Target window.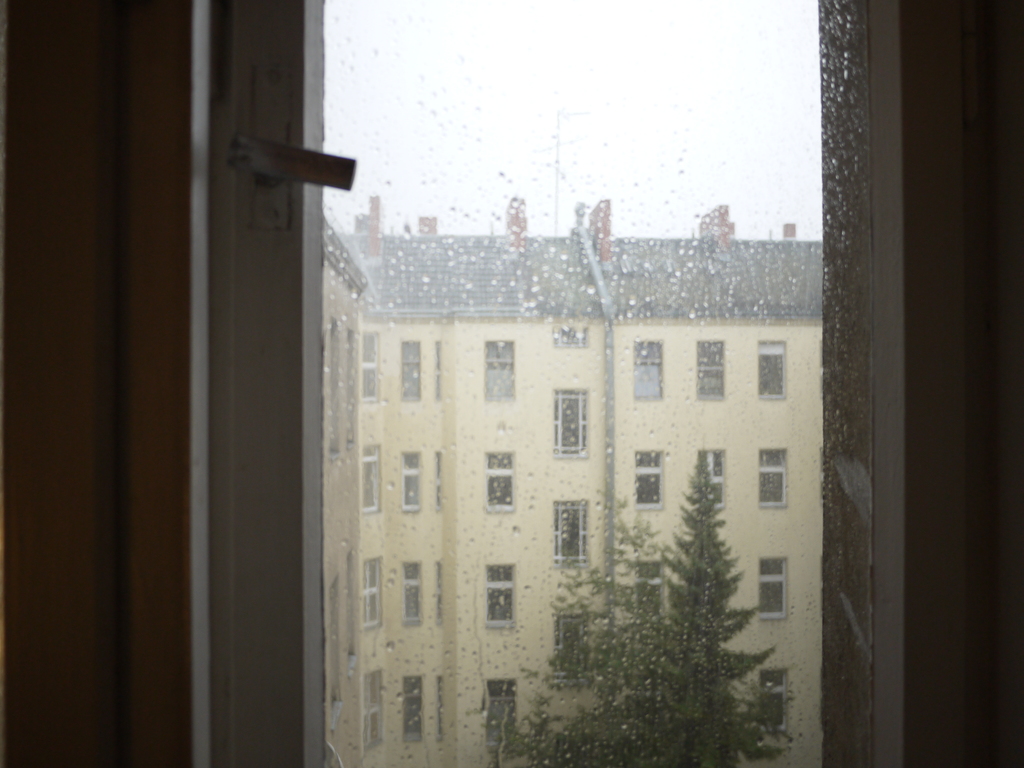
Target region: region(408, 566, 425, 622).
